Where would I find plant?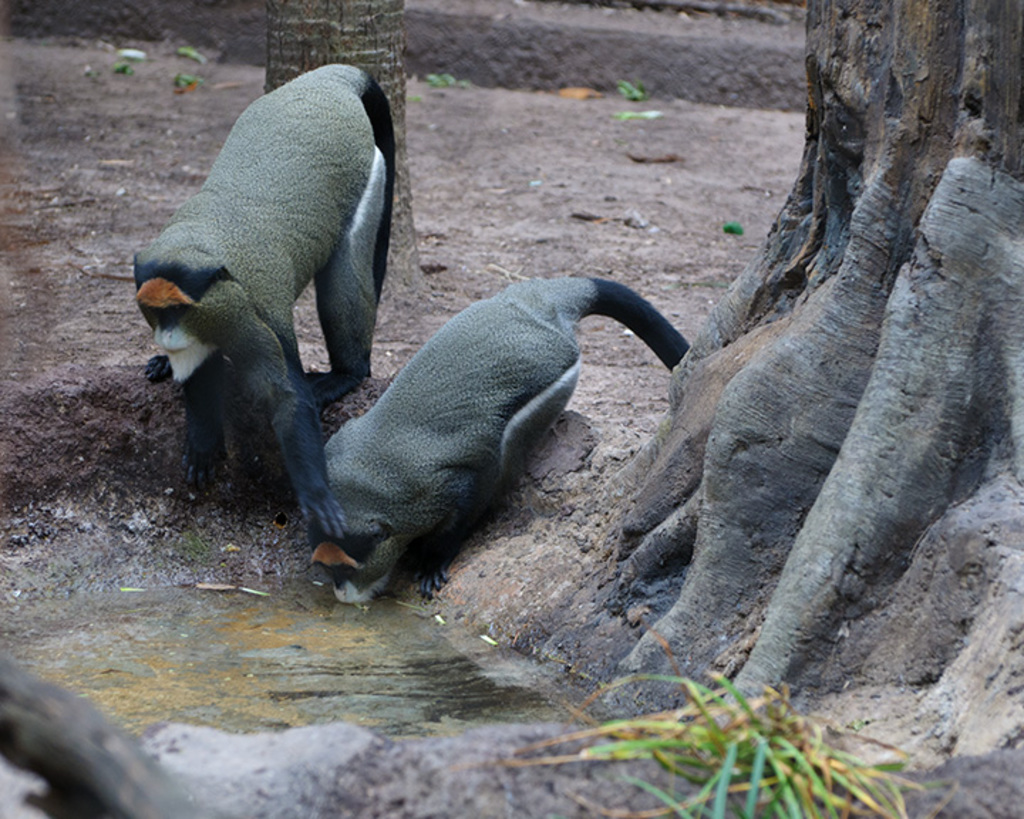
At box=[718, 218, 742, 233].
